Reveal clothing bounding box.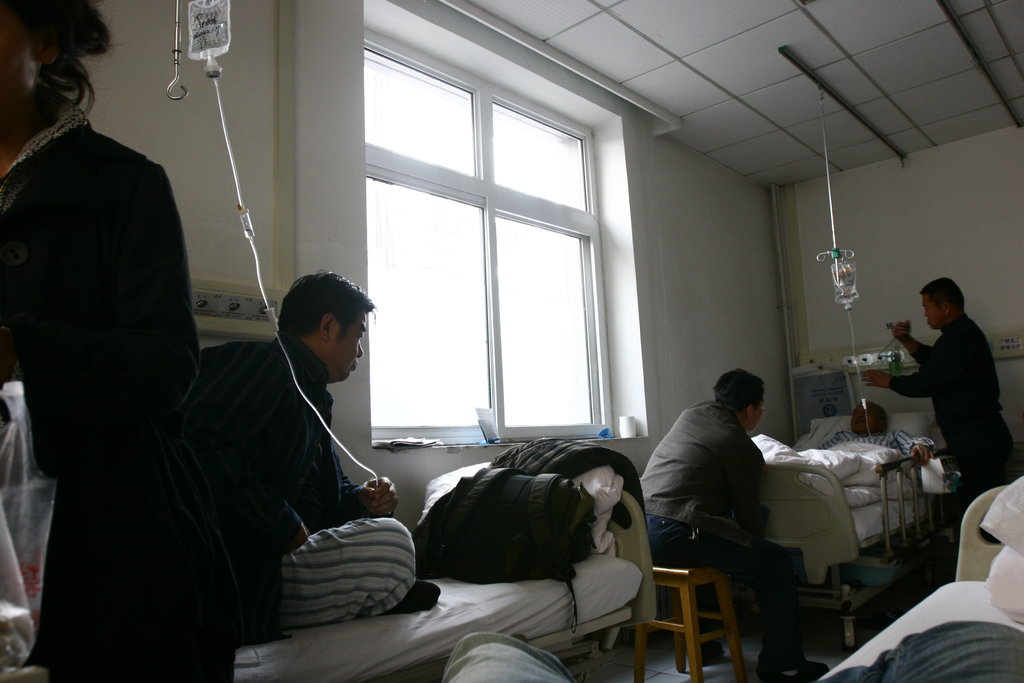
Revealed: (433, 623, 1023, 682).
